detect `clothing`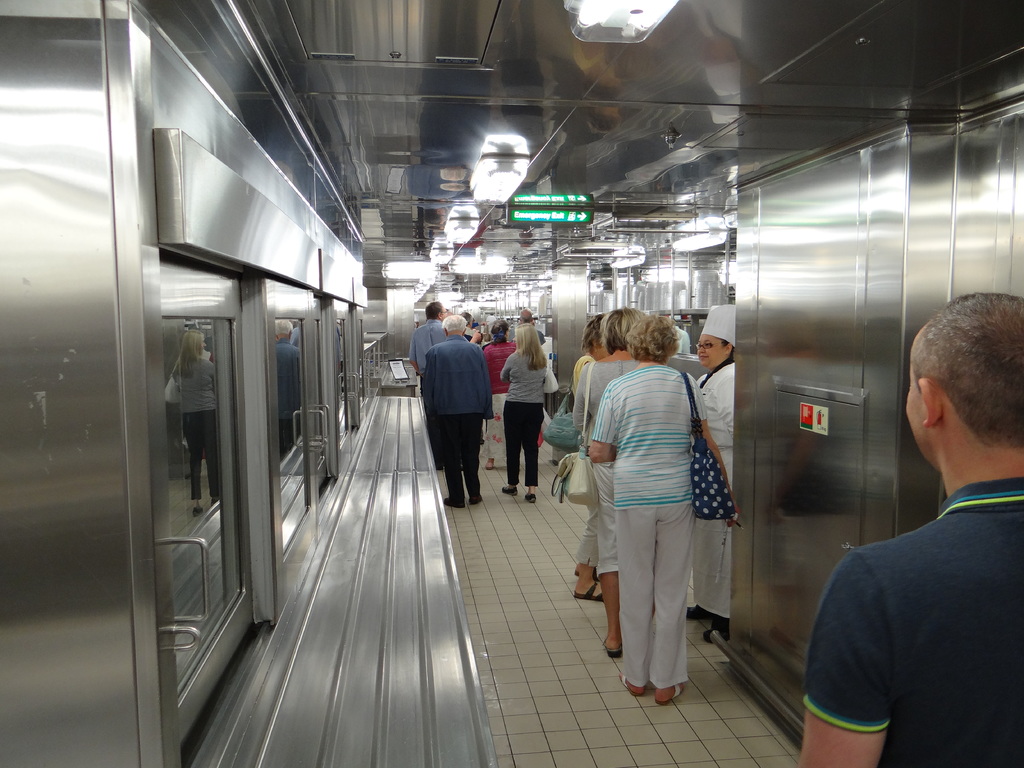
Rect(477, 339, 515, 454)
